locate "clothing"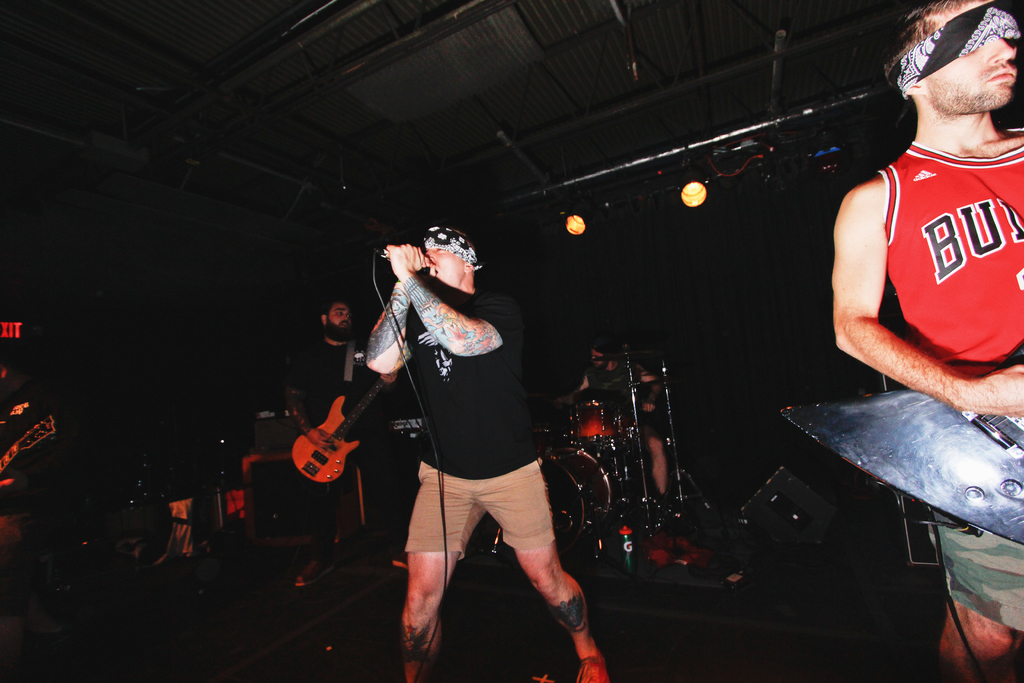
box(940, 509, 1023, 628)
